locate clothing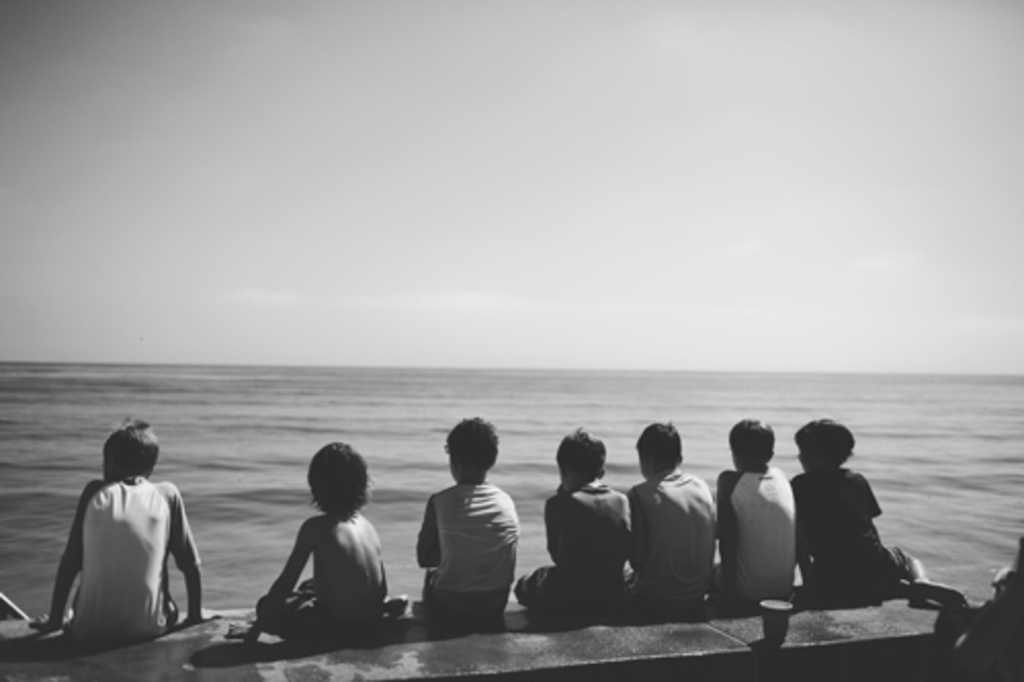
Rect(70, 479, 180, 641)
